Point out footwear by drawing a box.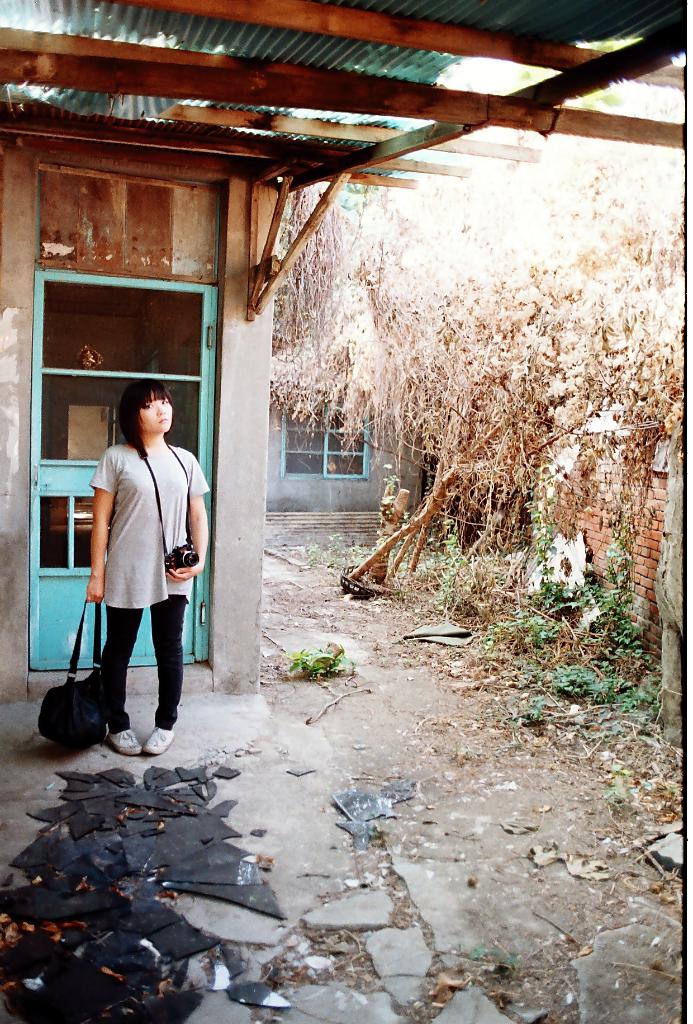
bbox=(105, 729, 141, 757).
